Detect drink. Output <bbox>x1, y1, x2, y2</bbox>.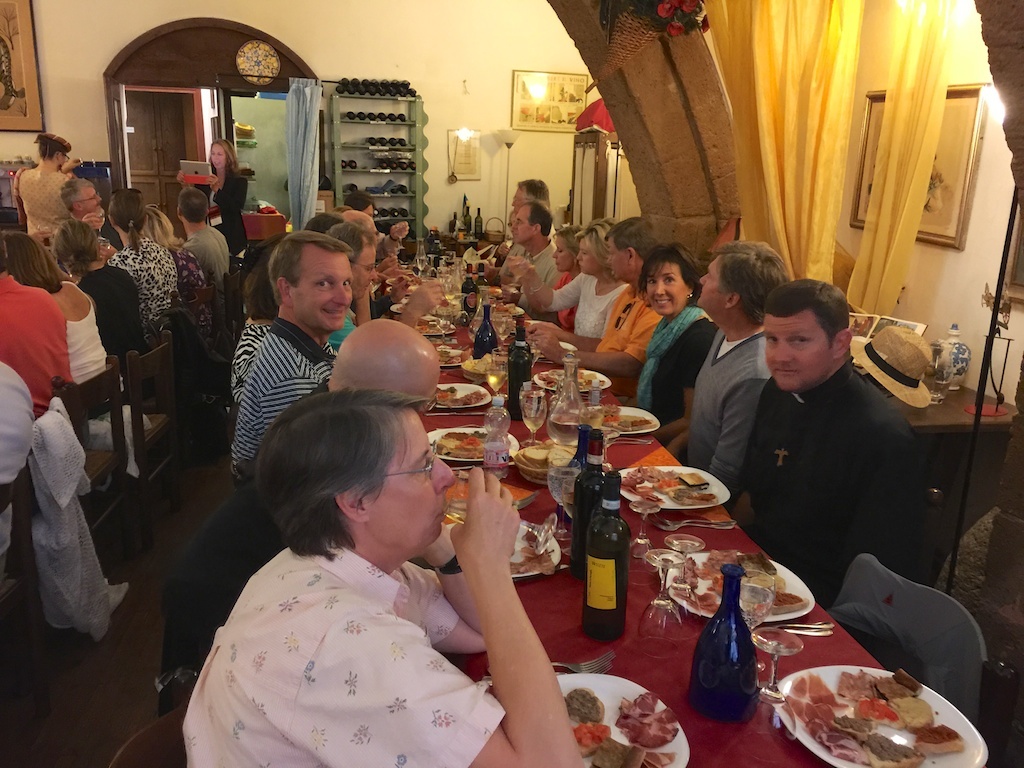
<bbox>546, 418, 592, 449</bbox>.
